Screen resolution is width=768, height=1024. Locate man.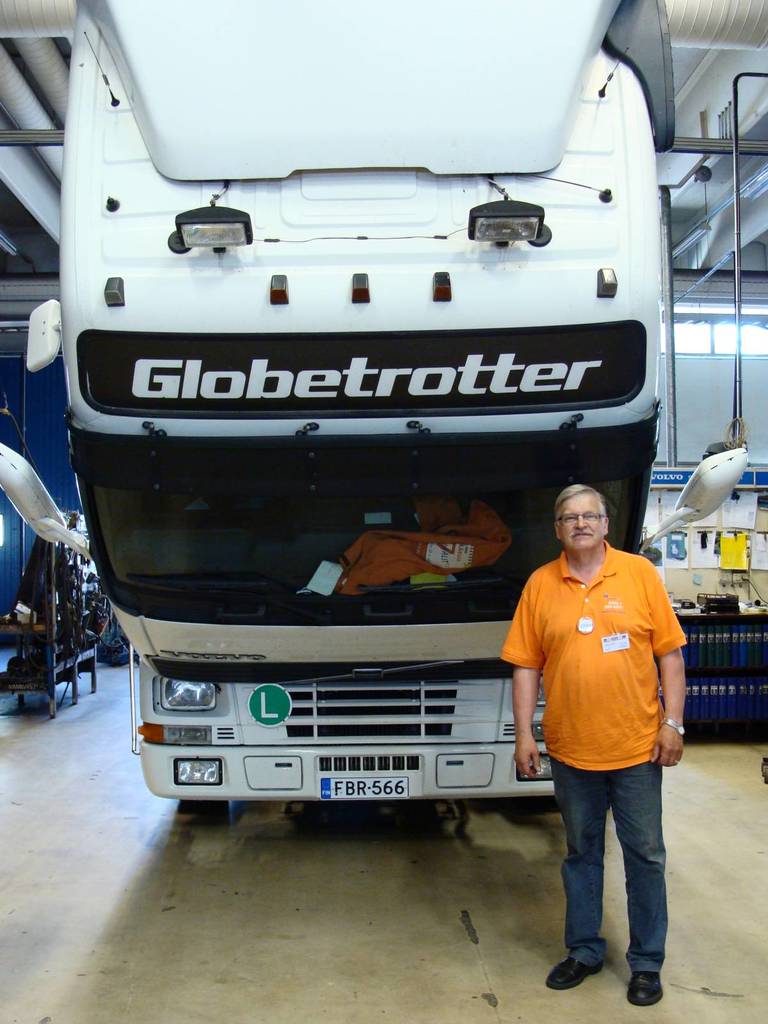
(492, 473, 700, 964).
